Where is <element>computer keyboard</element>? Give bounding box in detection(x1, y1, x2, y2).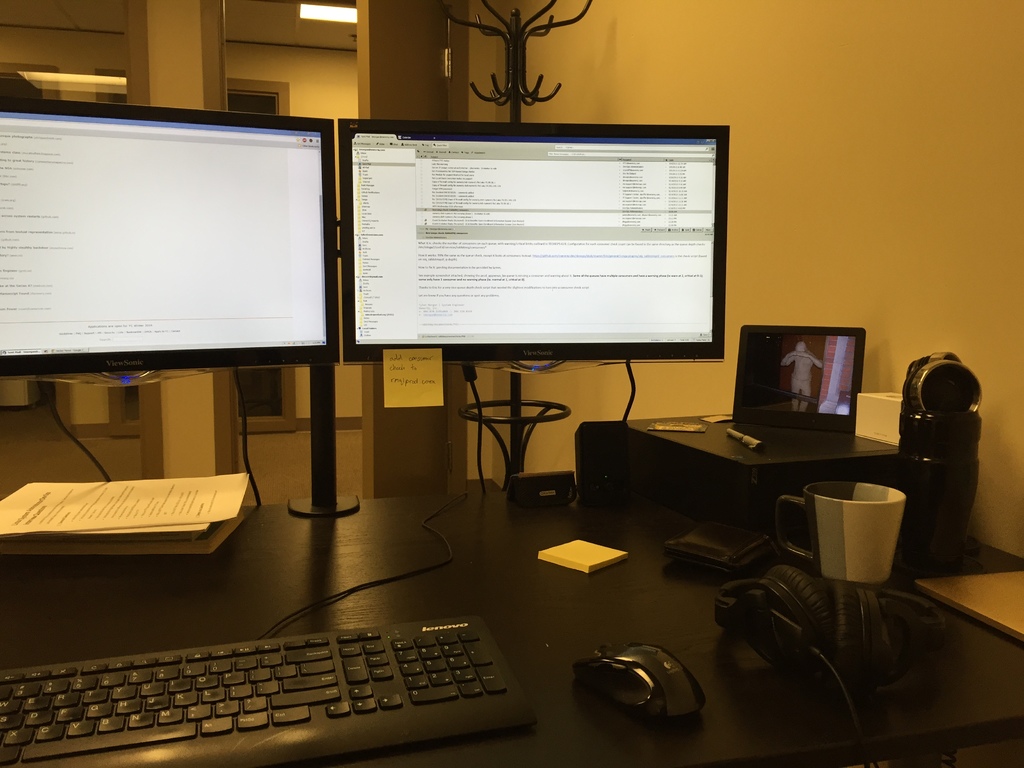
detection(0, 614, 536, 767).
